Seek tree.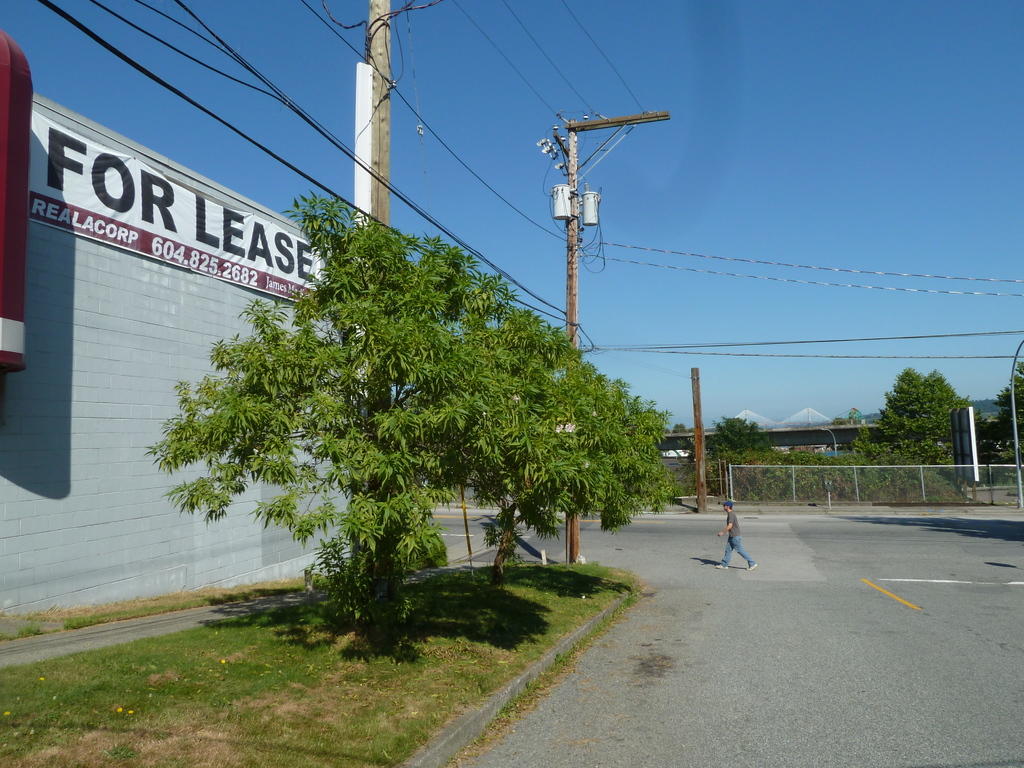
(left=706, top=416, right=795, bottom=522).
